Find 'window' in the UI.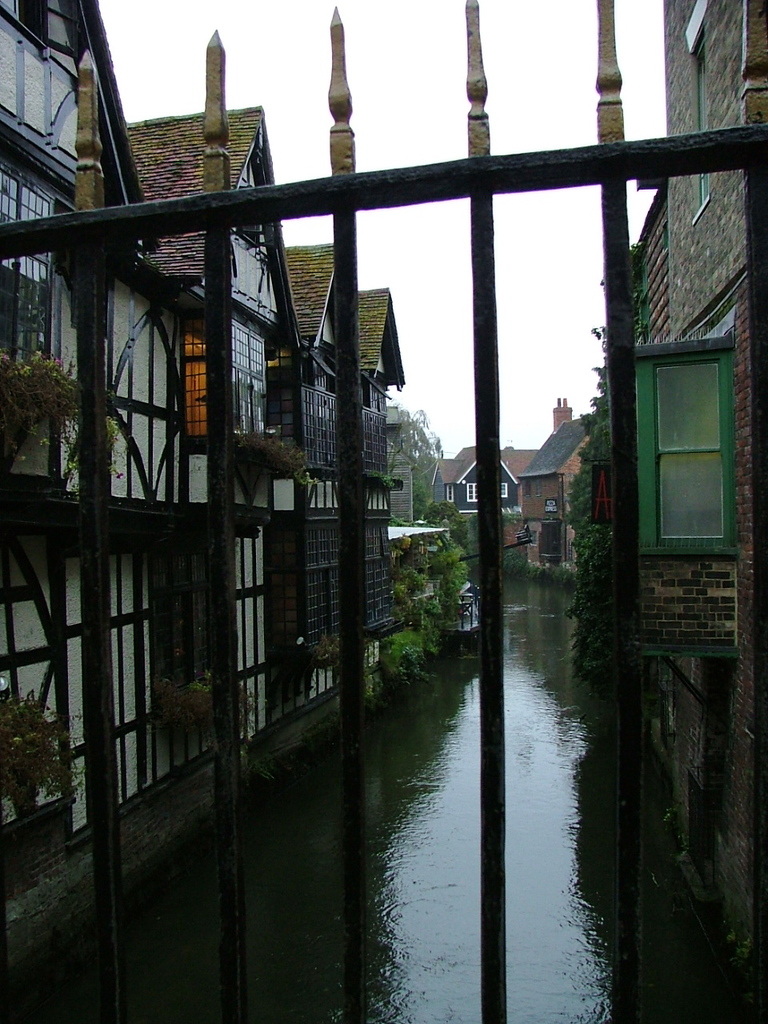
UI element at (x1=358, y1=370, x2=395, y2=470).
